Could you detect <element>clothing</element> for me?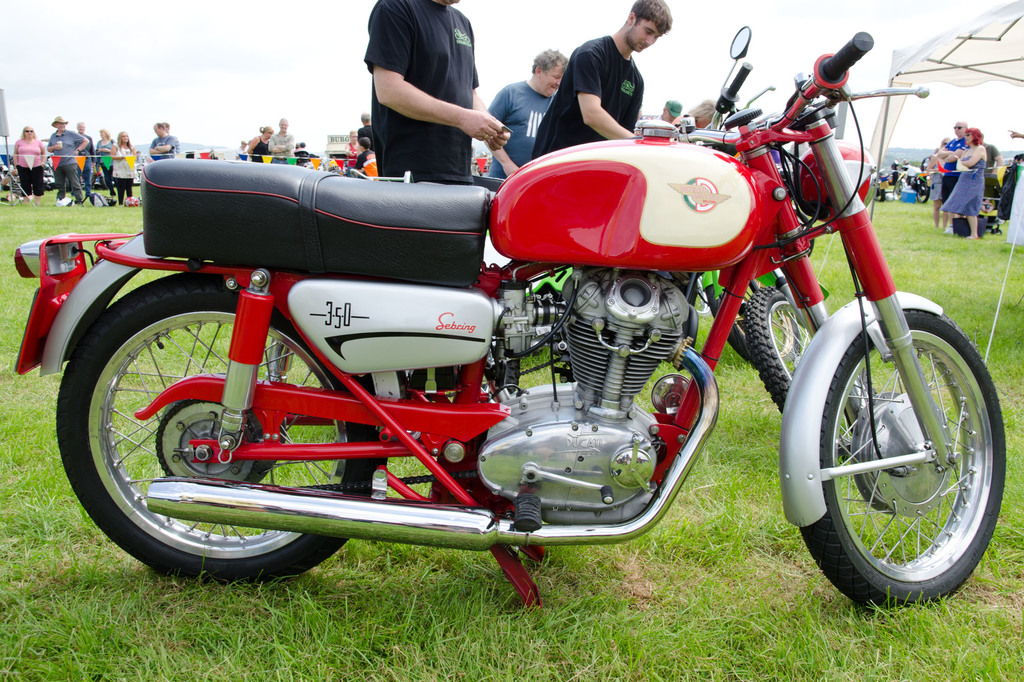
Detection result: BBox(556, 17, 670, 128).
